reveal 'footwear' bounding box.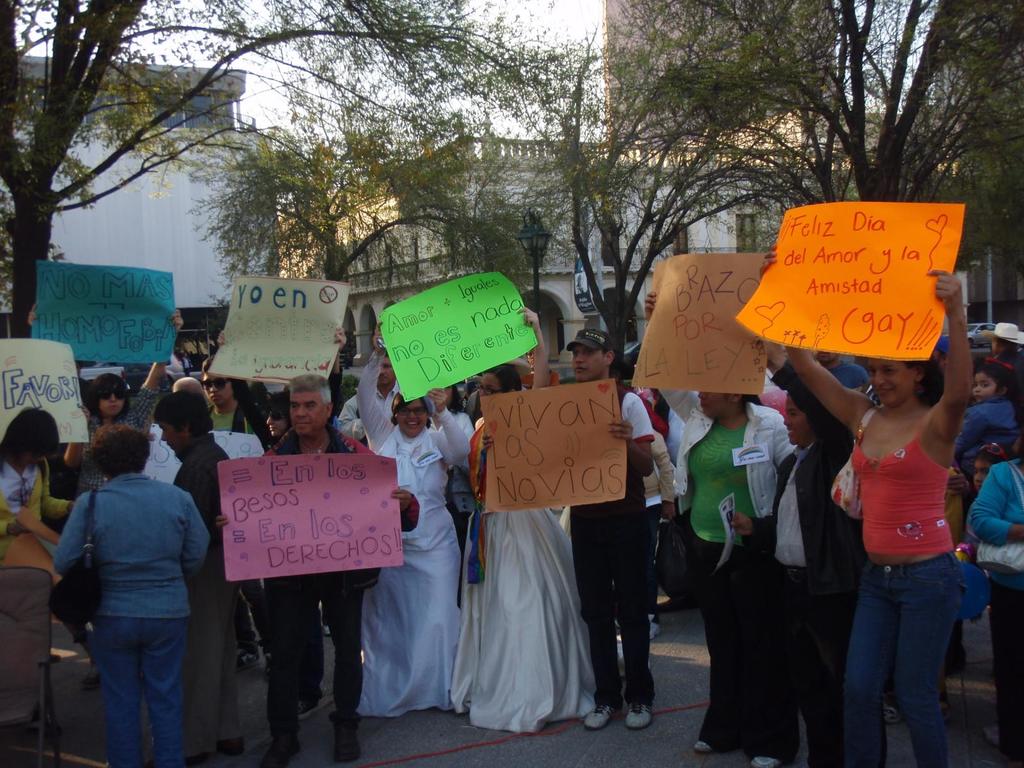
Revealed: <bbox>691, 739, 712, 752</bbox>.
